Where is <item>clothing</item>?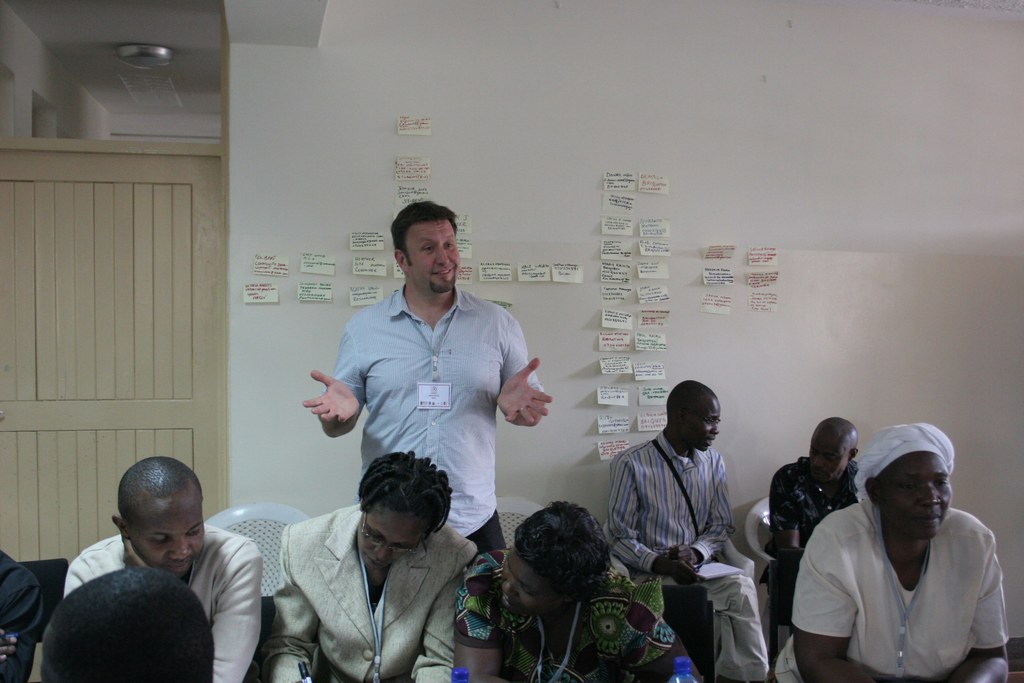
left=61, top=522, right=266, bottom=682.
